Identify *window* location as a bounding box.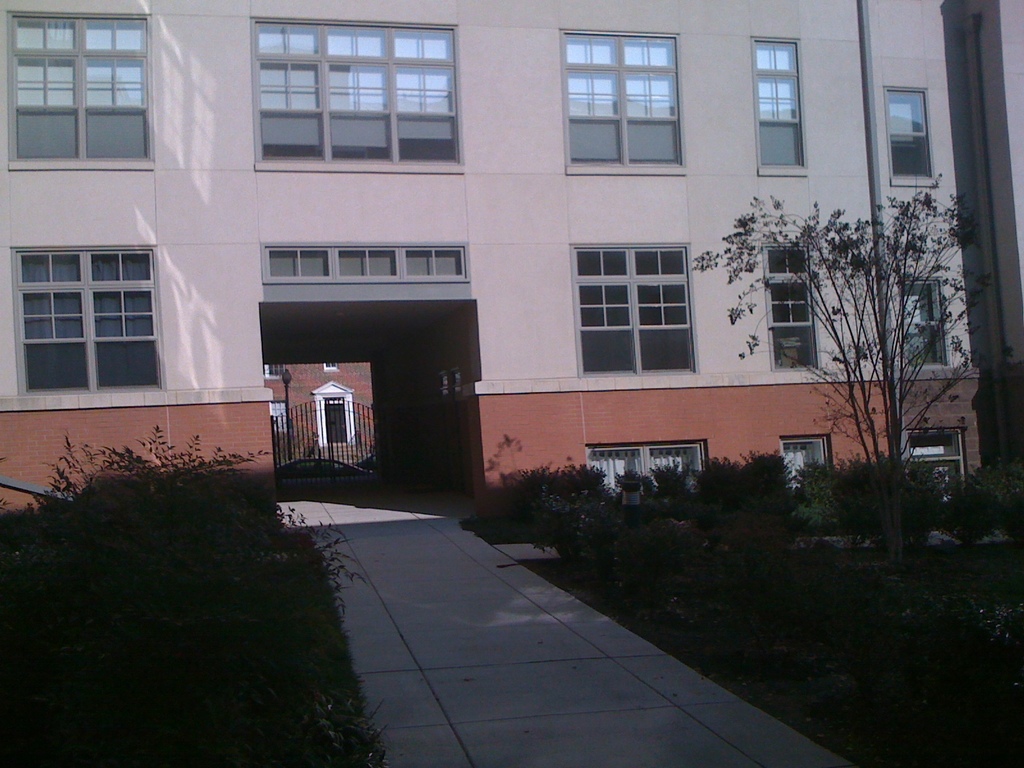
[left=250, top=17, right=460, bottom=166].
